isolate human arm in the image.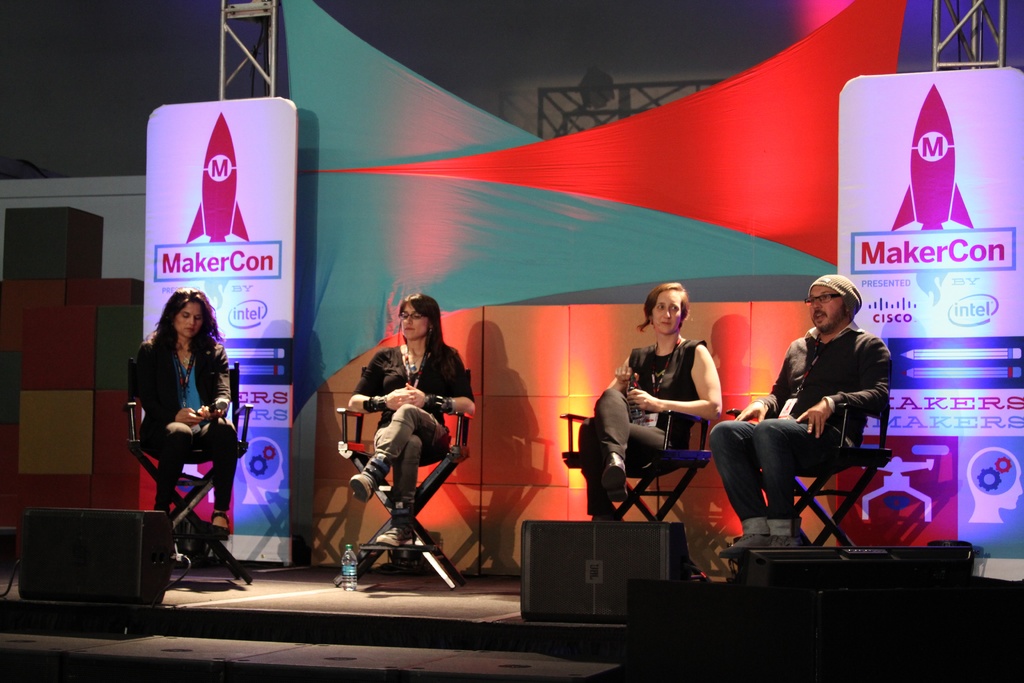
Isolated region: [left=131, top=347, right=195, bottom=423].
